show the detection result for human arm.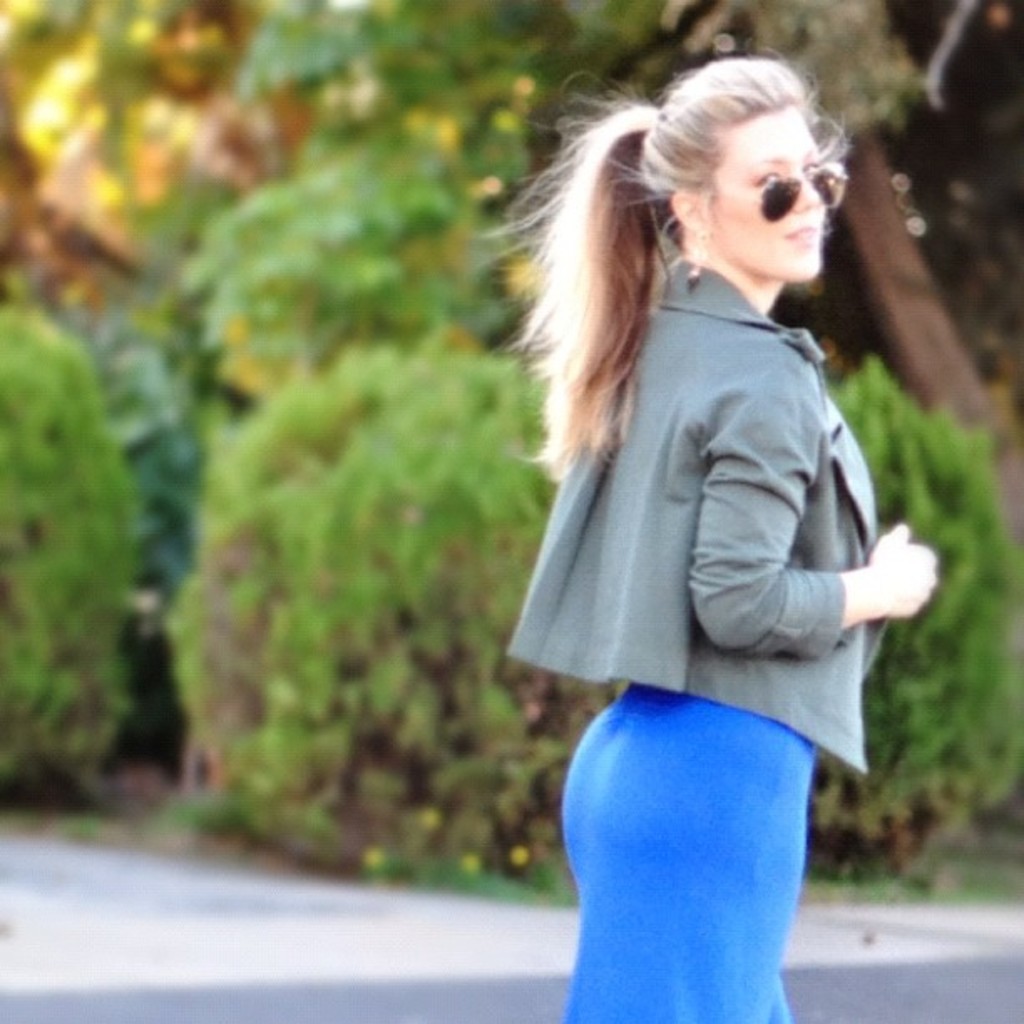
838 519 944 631.
